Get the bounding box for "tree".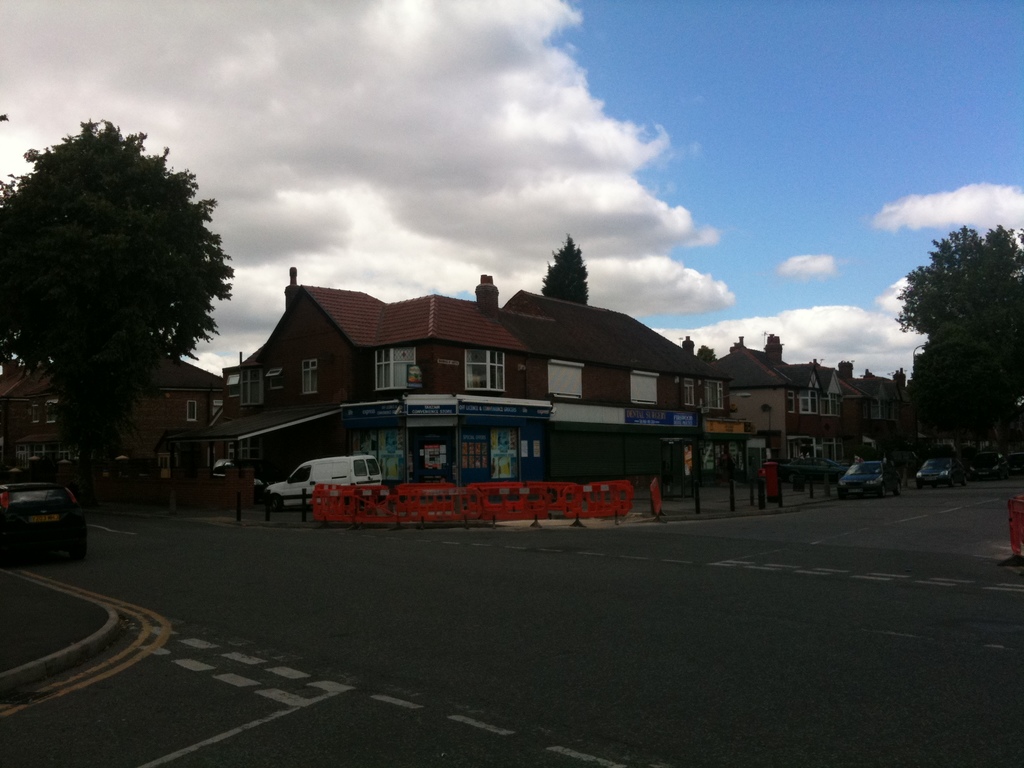
select_region(0, 112, 236, 497).
